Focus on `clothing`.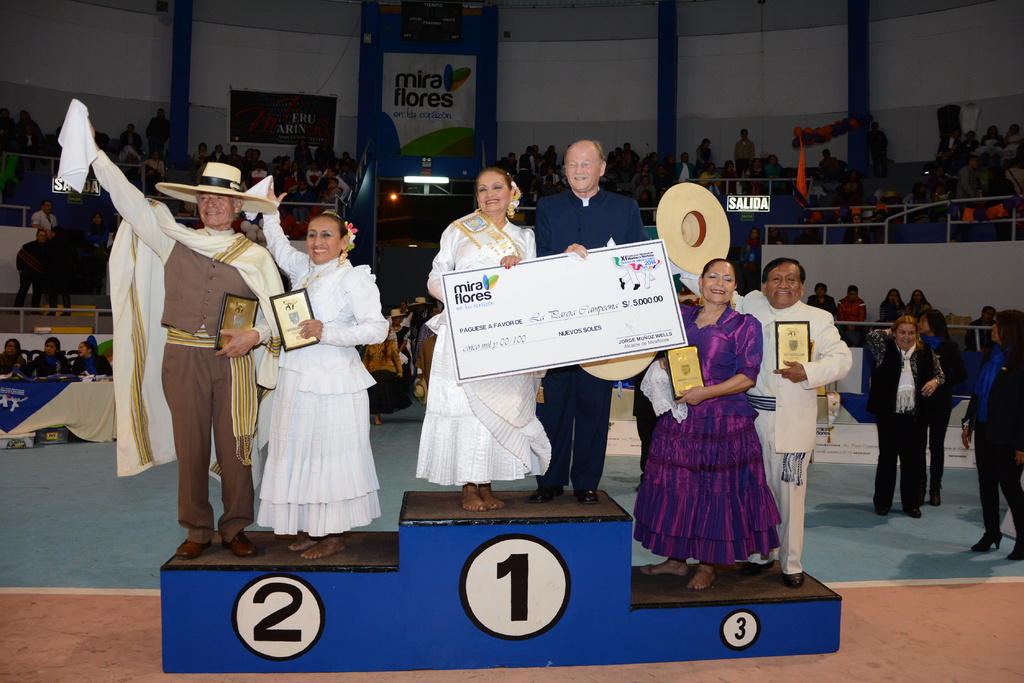
Focused at locate(399, 196, 575, 486).
